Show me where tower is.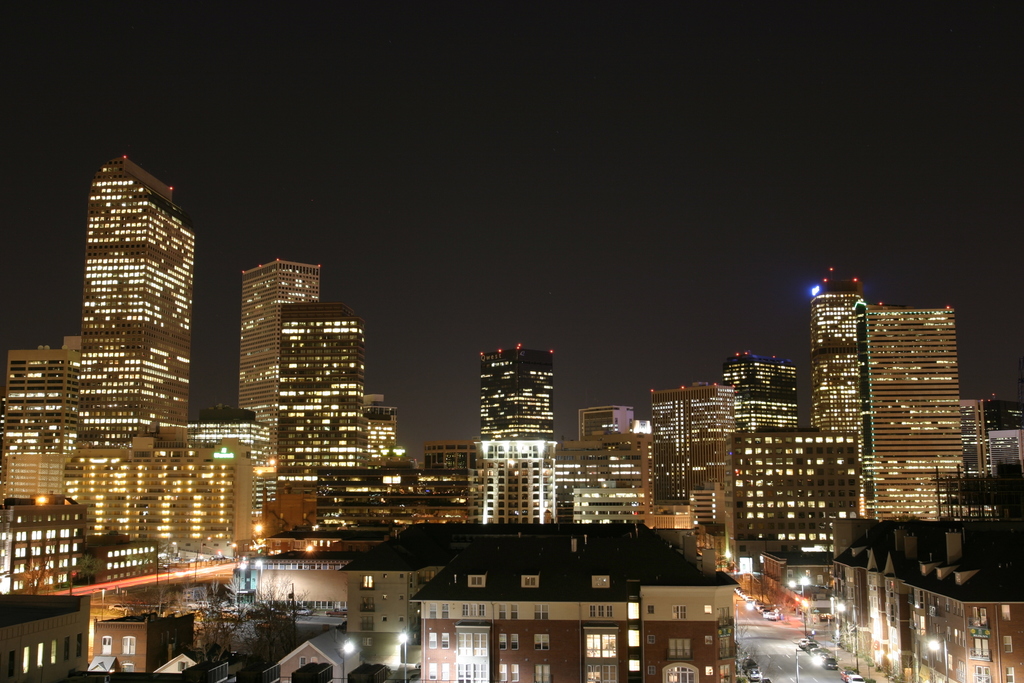
tower is at x1=476, y1=352, x2=553, y2=438.
